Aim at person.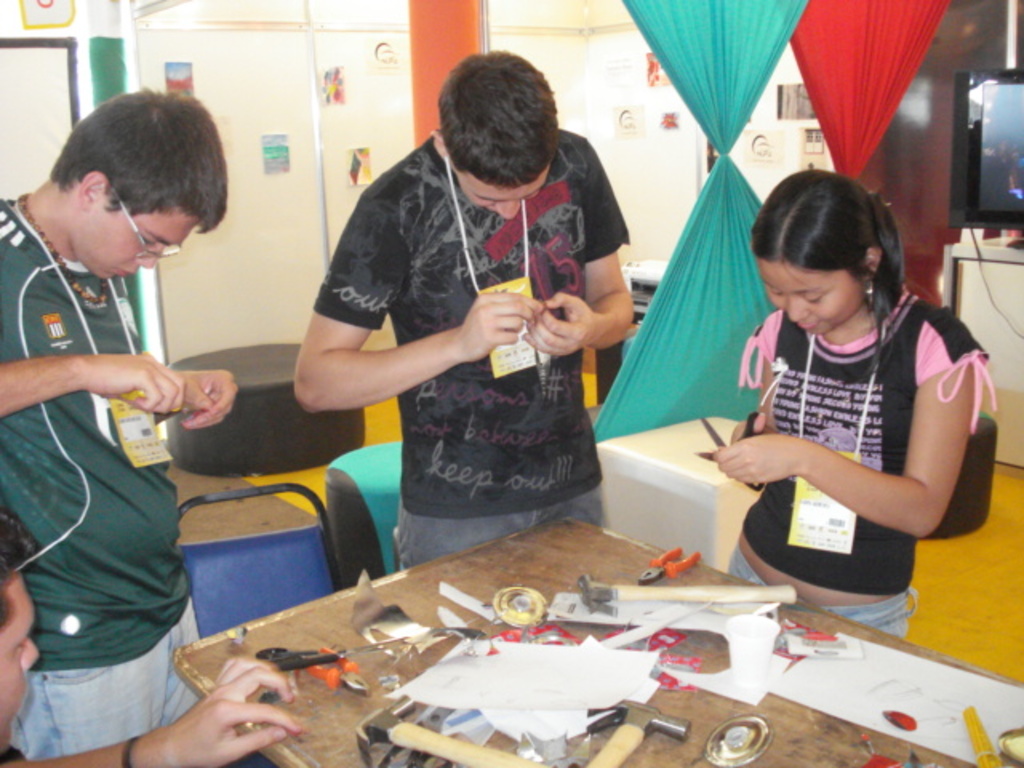
Aimed at (left=709, top=168, right=997, bottom=646).
